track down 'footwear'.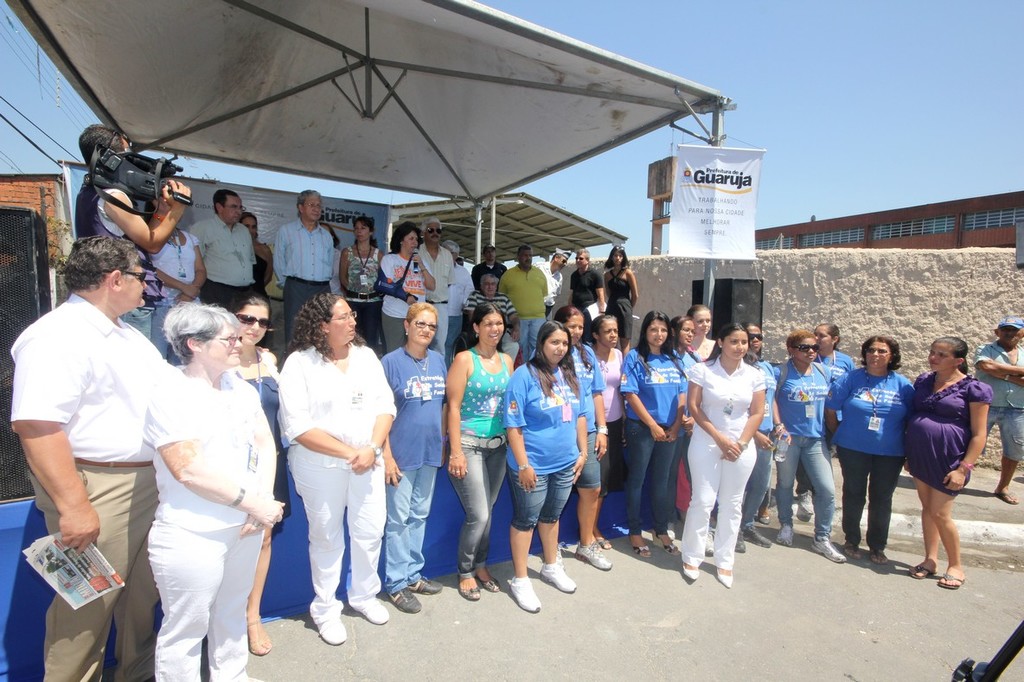
Tracked to box(870, 547, 890, 563).
